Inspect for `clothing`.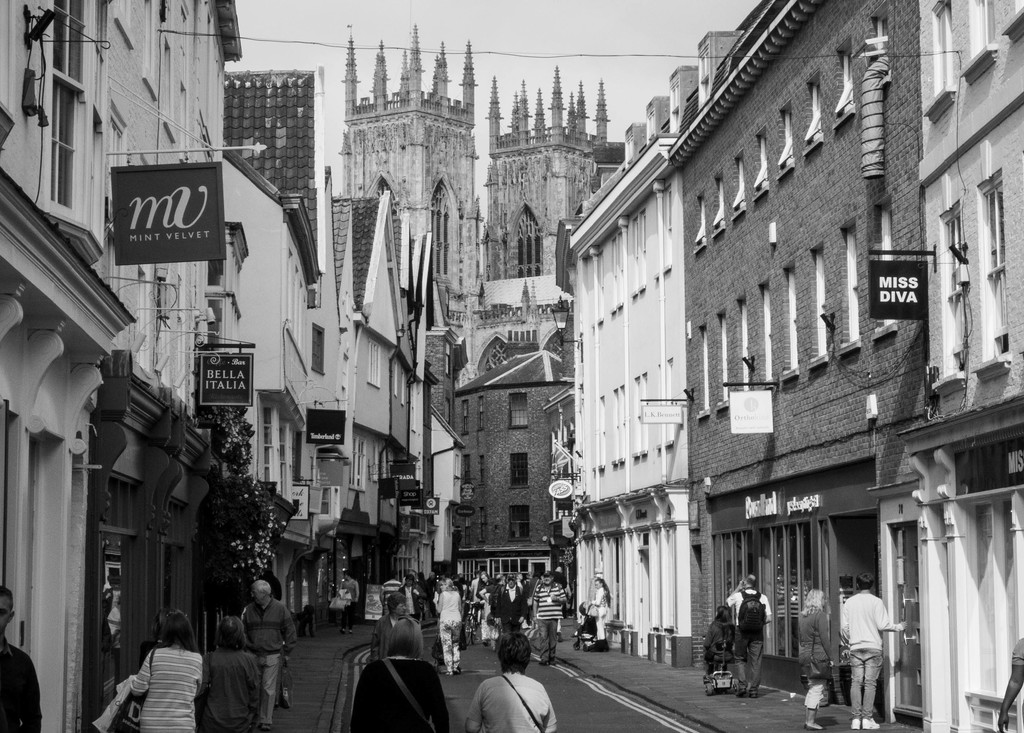
Inspection: rect(438, 591, 463, 671).
